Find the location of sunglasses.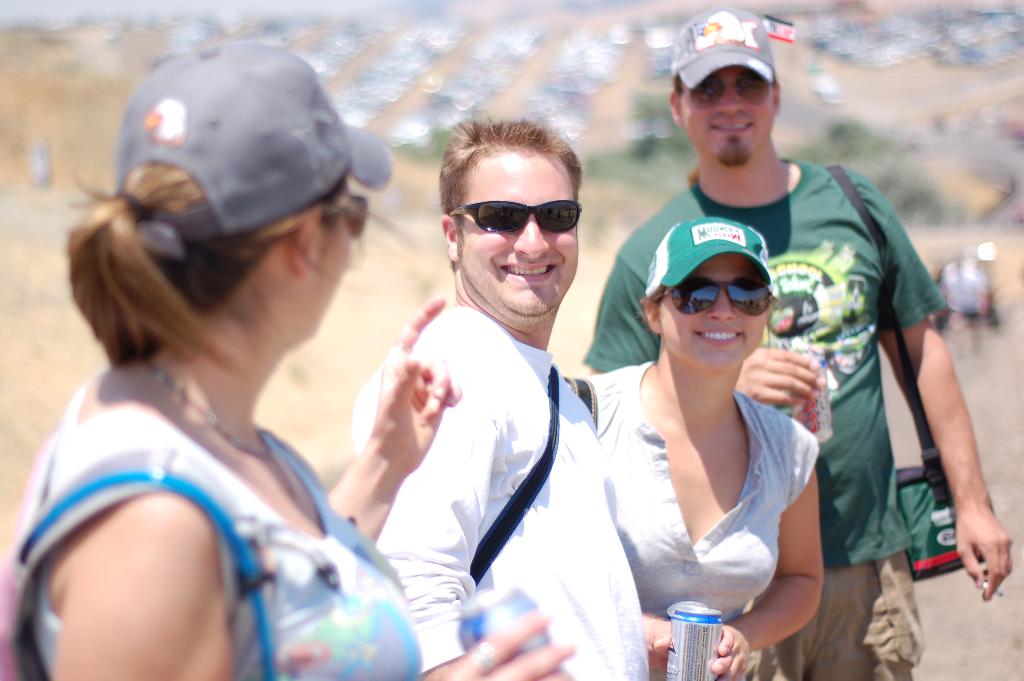
Location: [x1=678, y1=70, x2=769, y2=106].
